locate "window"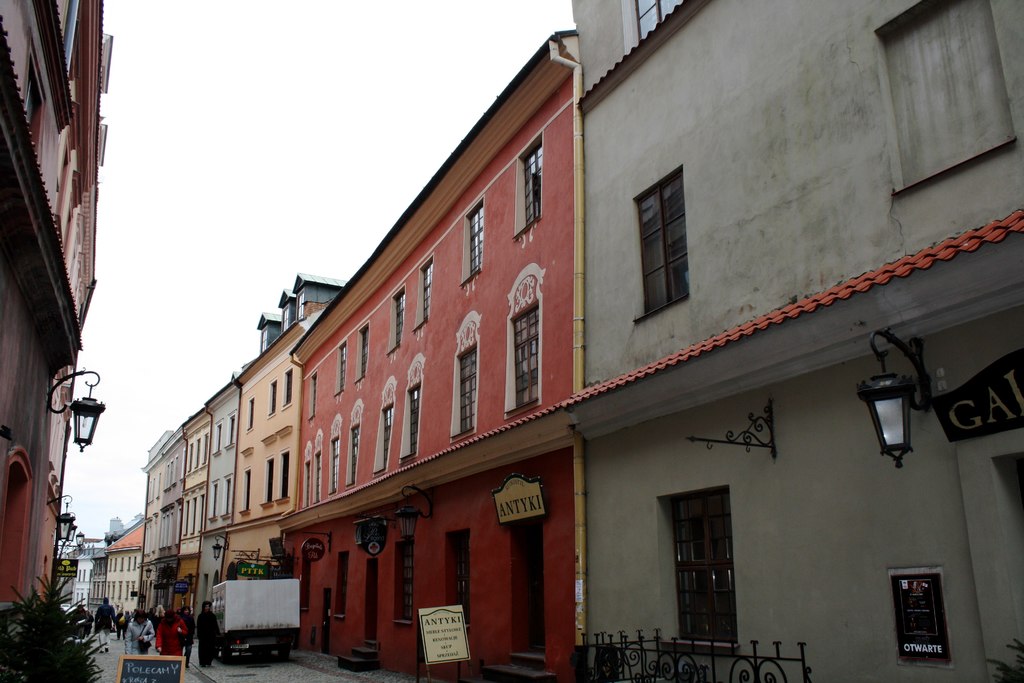
box=[467, 200, 485, 277]
